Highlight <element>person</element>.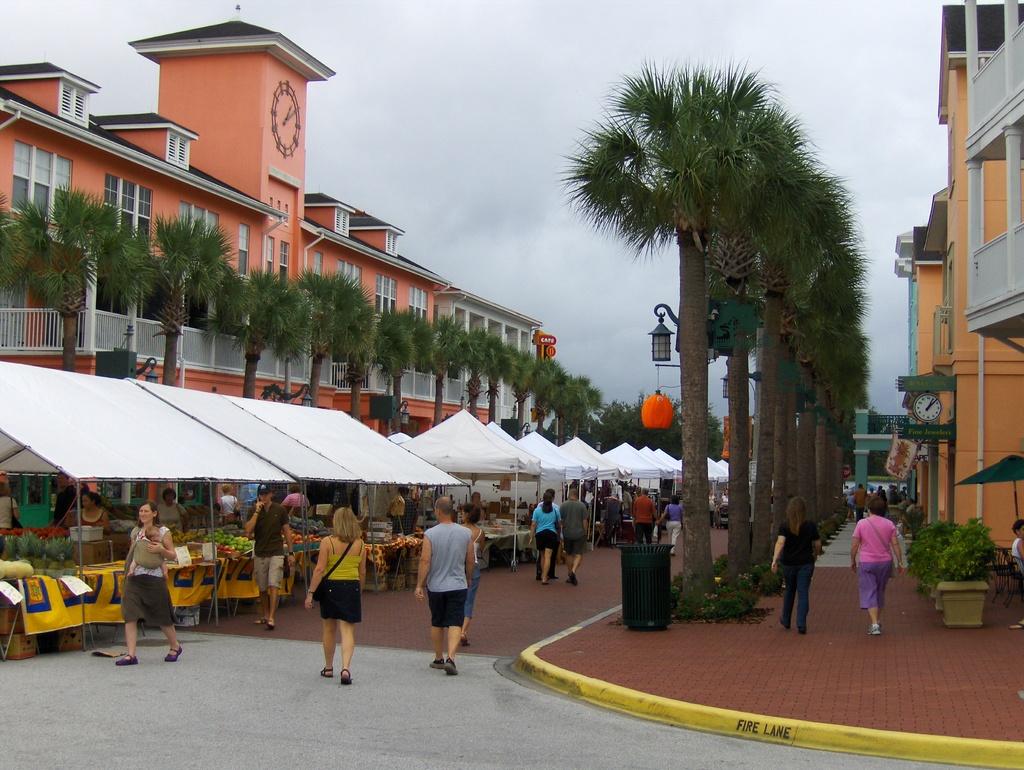
Highlighted region: {"x1": 868, "y1": 483, "x2": 890, "y2": 518}.
